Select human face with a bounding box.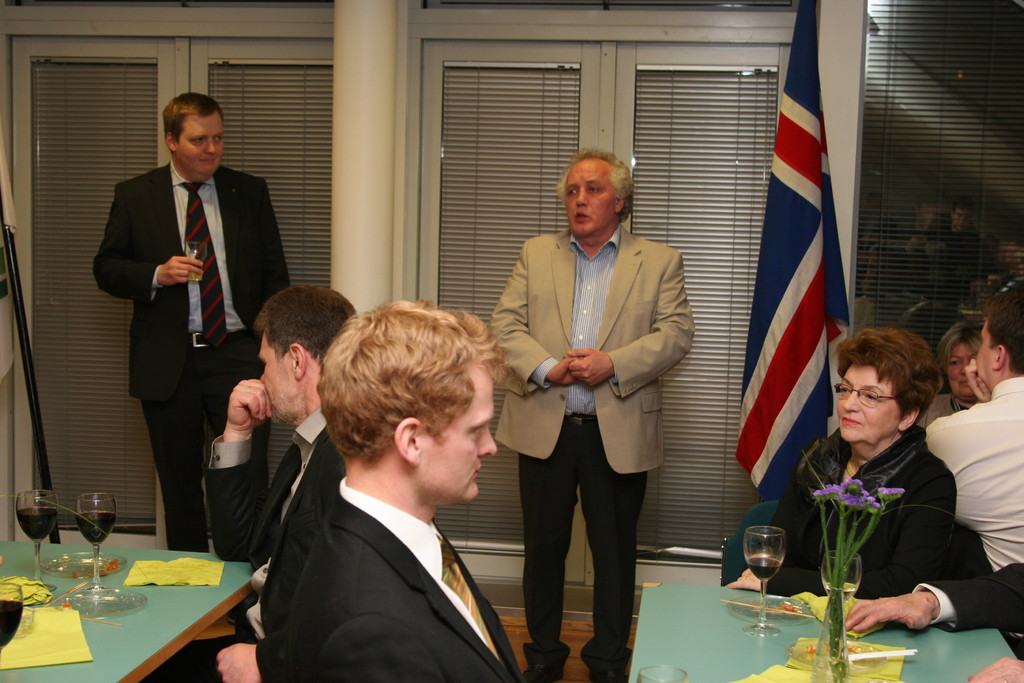
(948, 340, 972, 393).
